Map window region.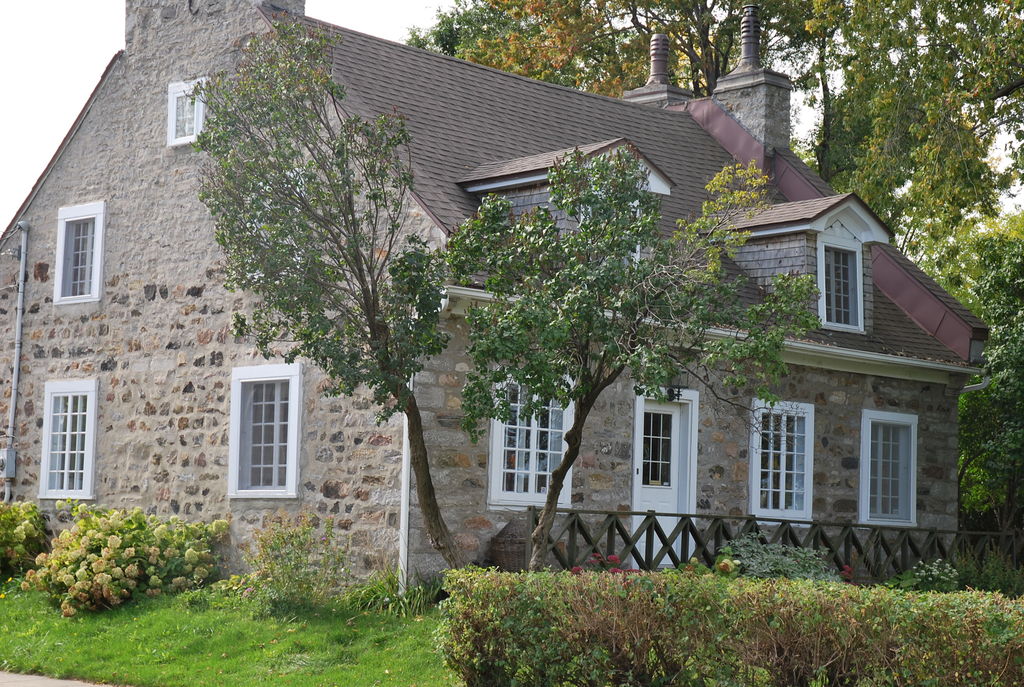
Mapped to <region>824, 251, 854, 320</region>.
